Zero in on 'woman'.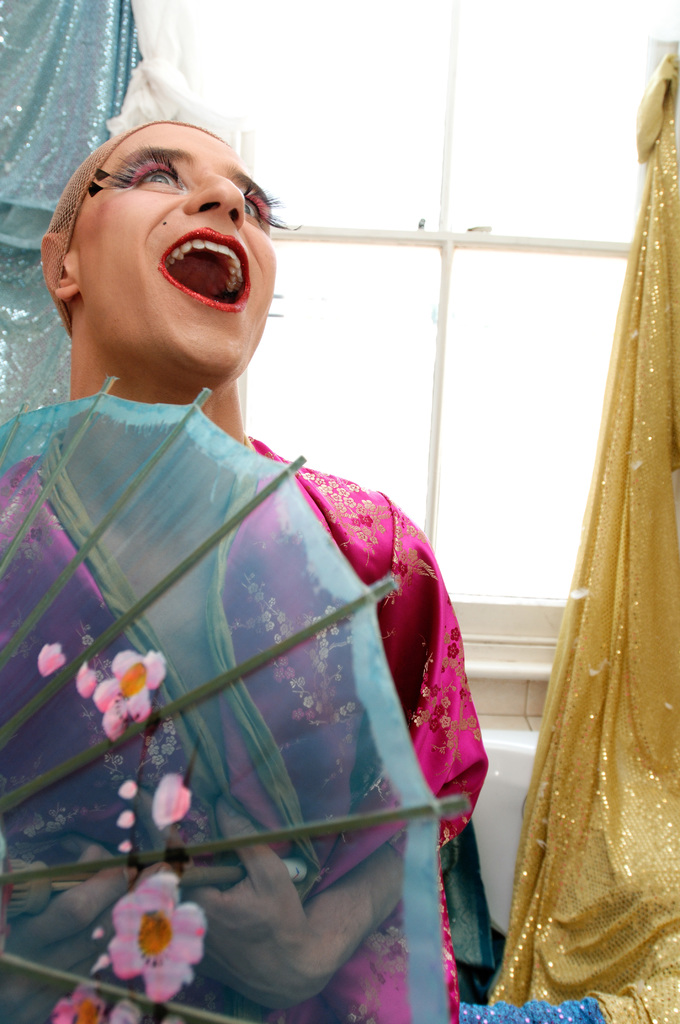
Zeroed in: [0, 118, 484, 1023].
